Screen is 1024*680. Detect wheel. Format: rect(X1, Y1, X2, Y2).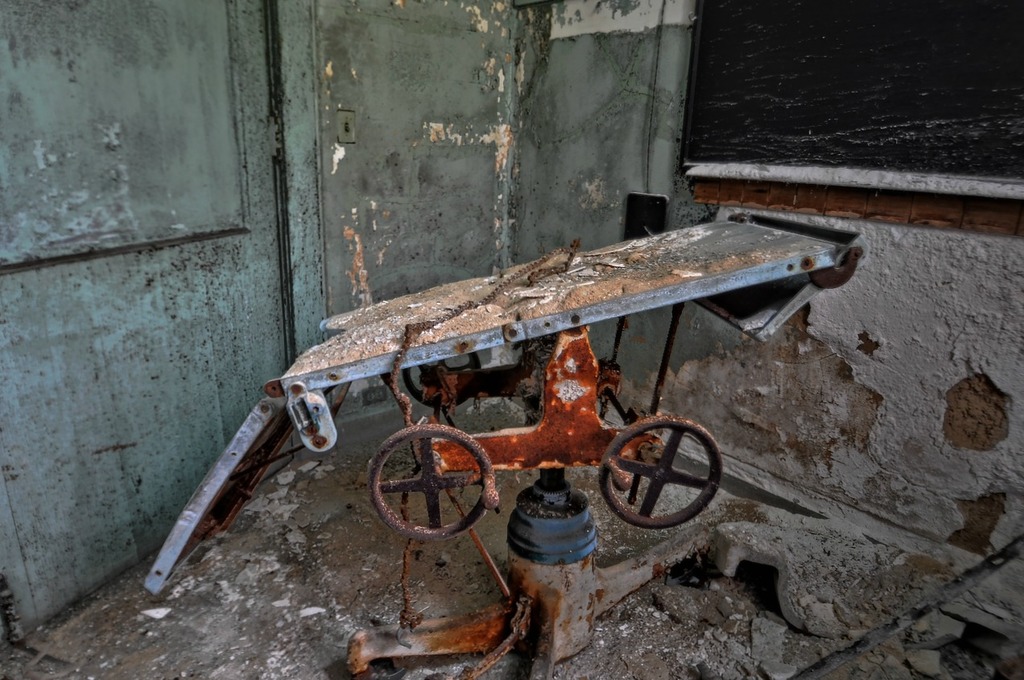
rect(601, 413, 729, 537).
